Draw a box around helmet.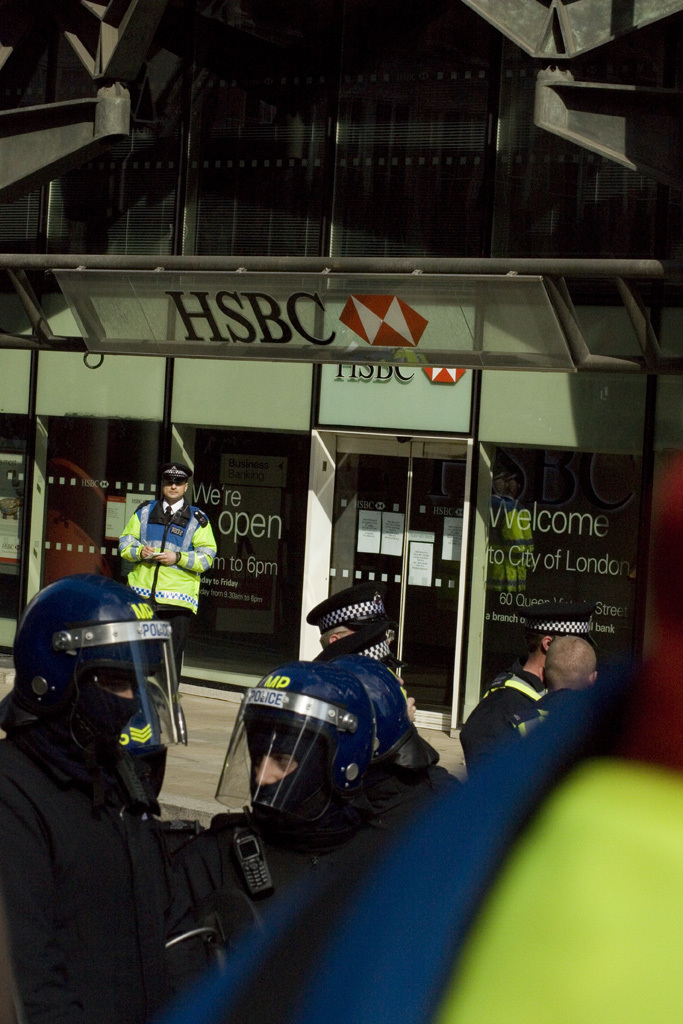
rect(214, 660, 413, 845).
